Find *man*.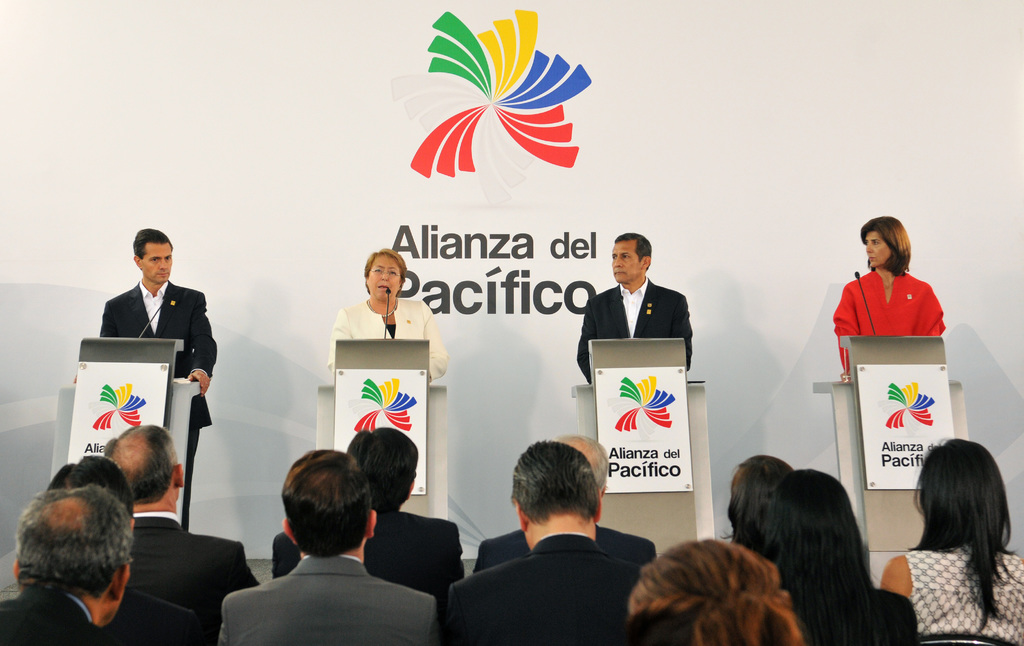
[x1=325, y1=256, x2=454, y2=381].
